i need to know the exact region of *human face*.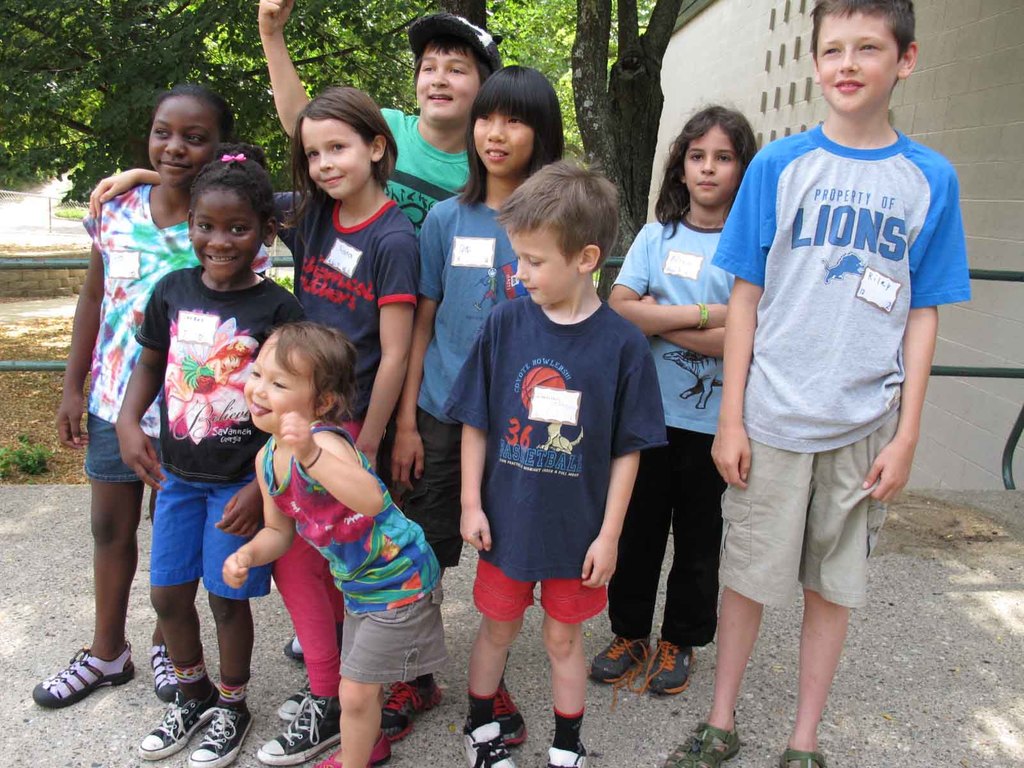
Region: {"left": 195, "top": 188, "right": 260, "bottom": 280}.
